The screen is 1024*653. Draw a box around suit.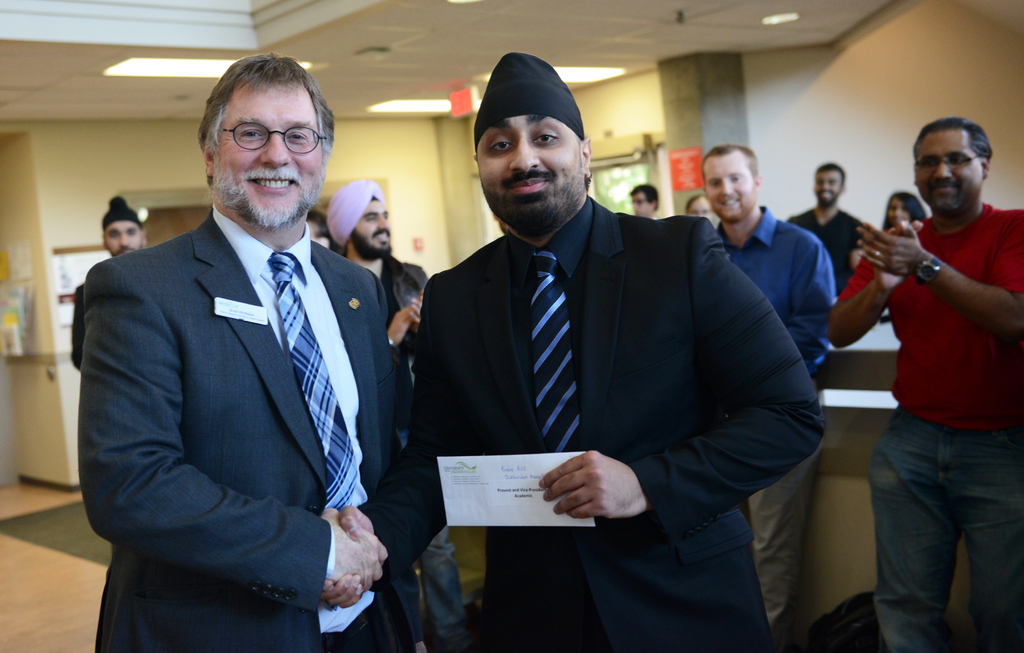
locate(61, 101, 399, 642).
